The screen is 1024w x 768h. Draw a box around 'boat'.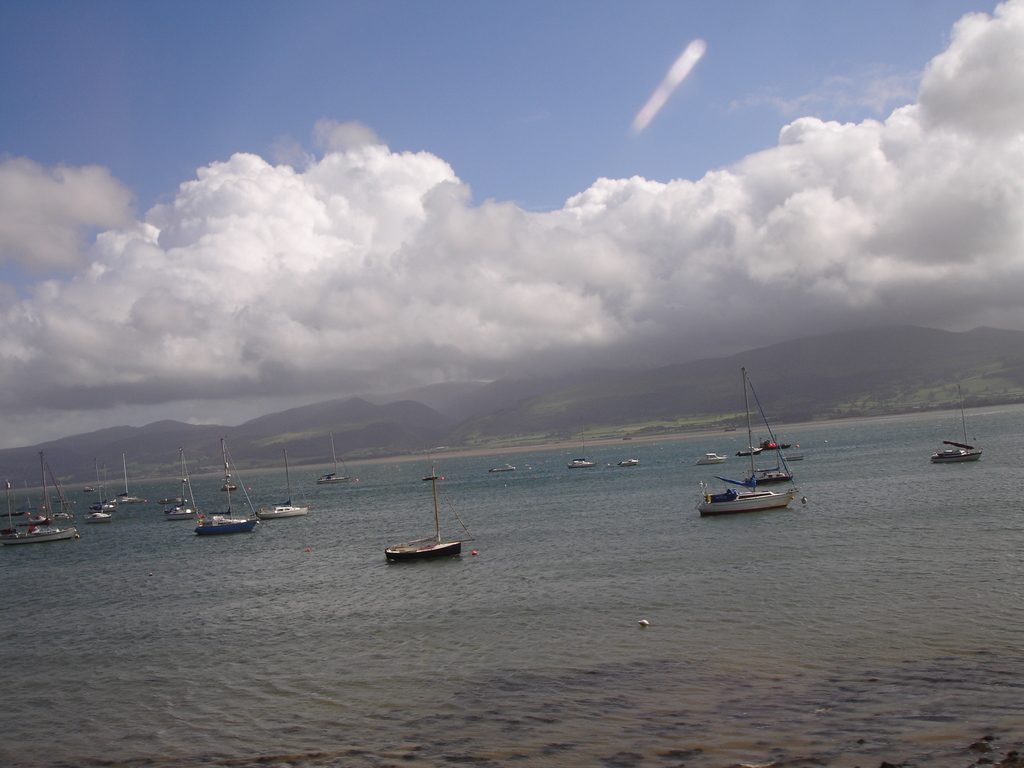
select_region(381, 462, 475, 568).
